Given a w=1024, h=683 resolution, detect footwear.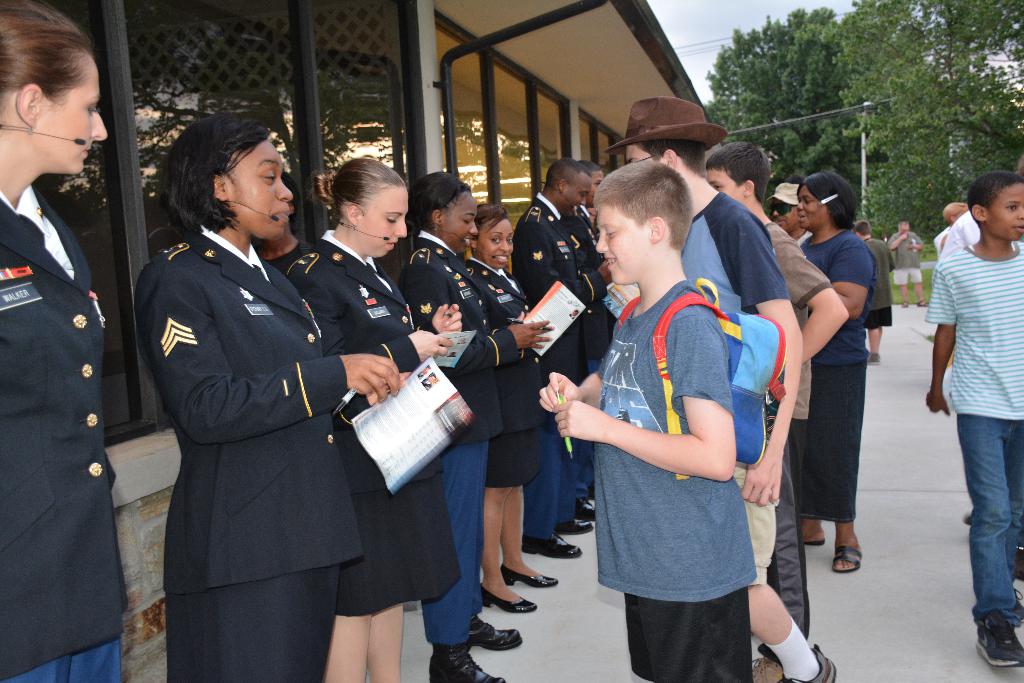
(470,610,519,646).
